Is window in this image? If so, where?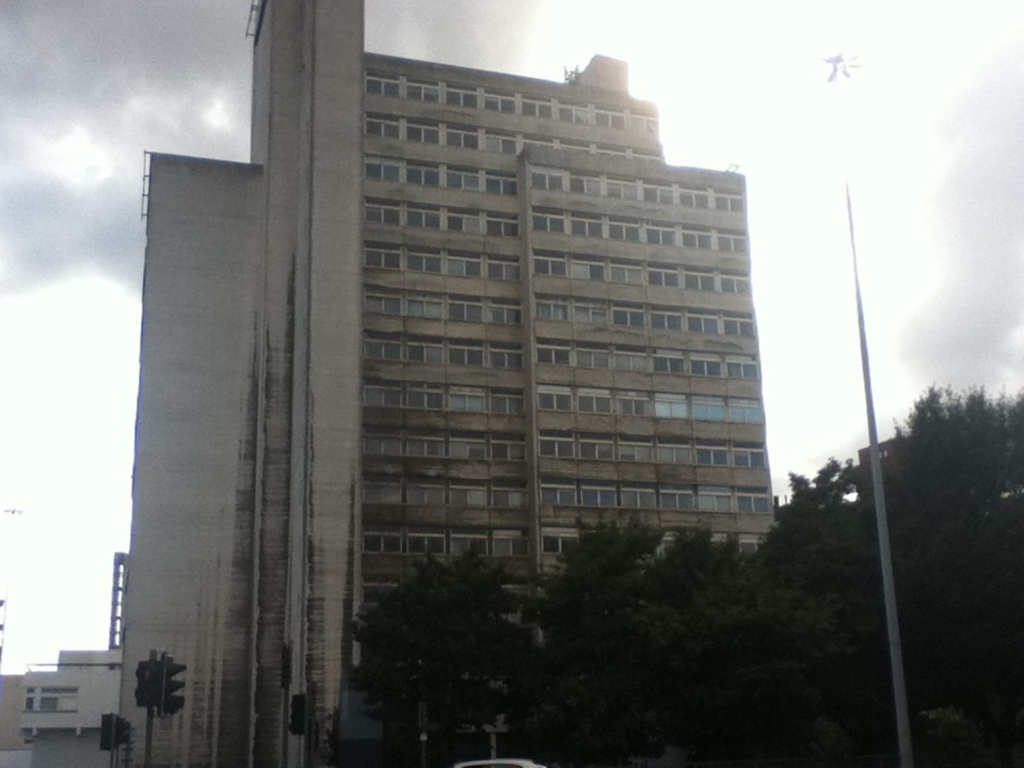
Yes, at (445, 213, 482, 233).
